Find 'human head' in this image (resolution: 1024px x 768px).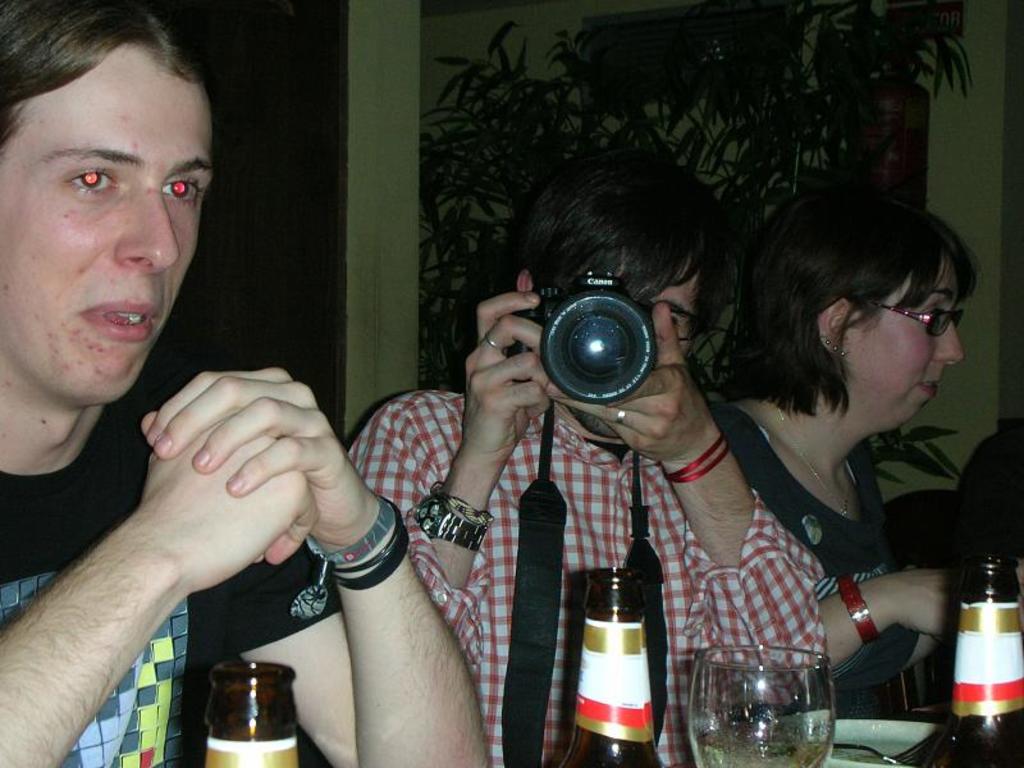
pyautogui.locateOnScreen(737, 183, 973, 454).
